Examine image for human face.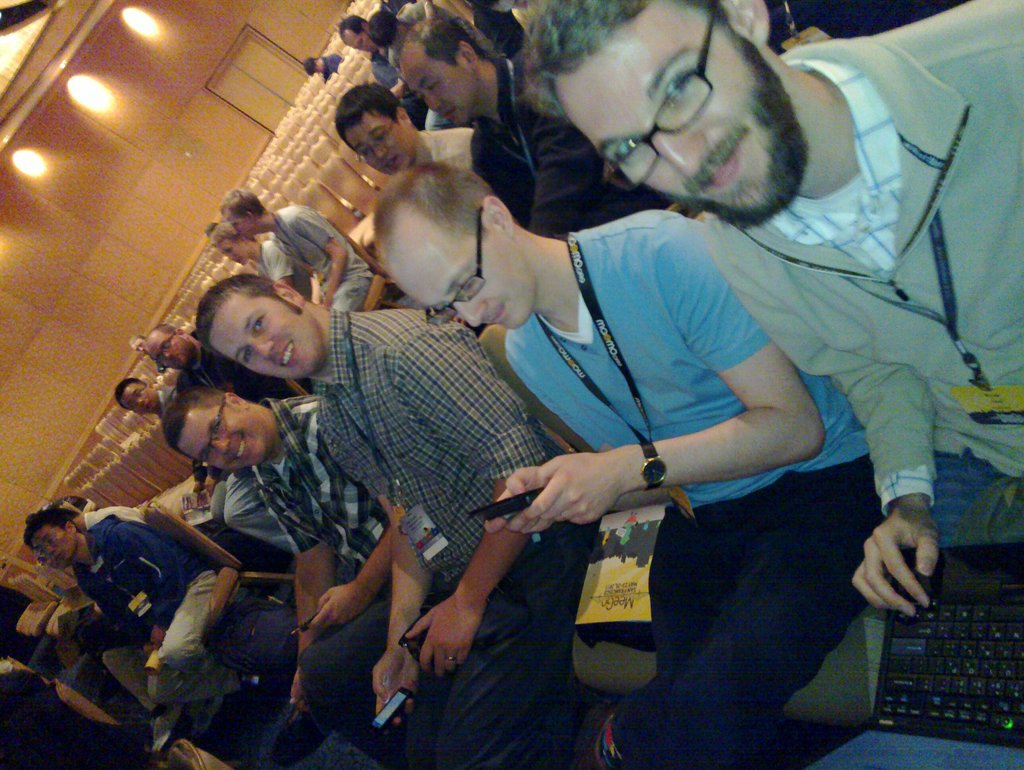
Examination result: {"x1": 563, "y1": 0, "x2": 797, "y2": 215}.
